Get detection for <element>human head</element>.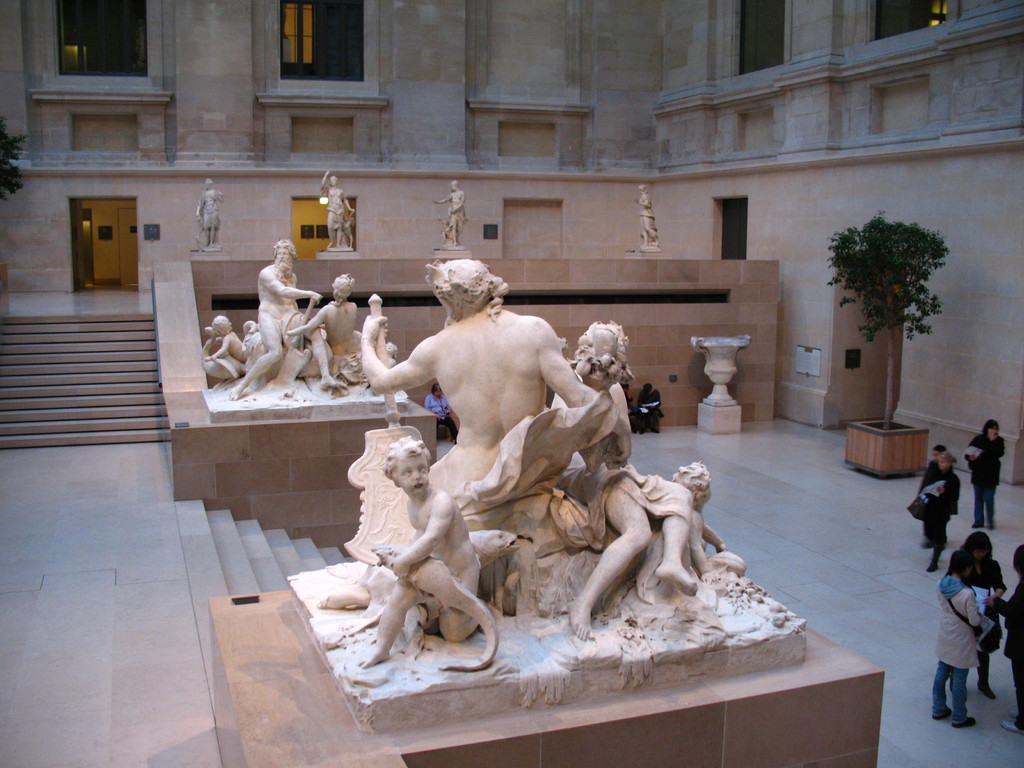
Detection: [334,271,351,298].
